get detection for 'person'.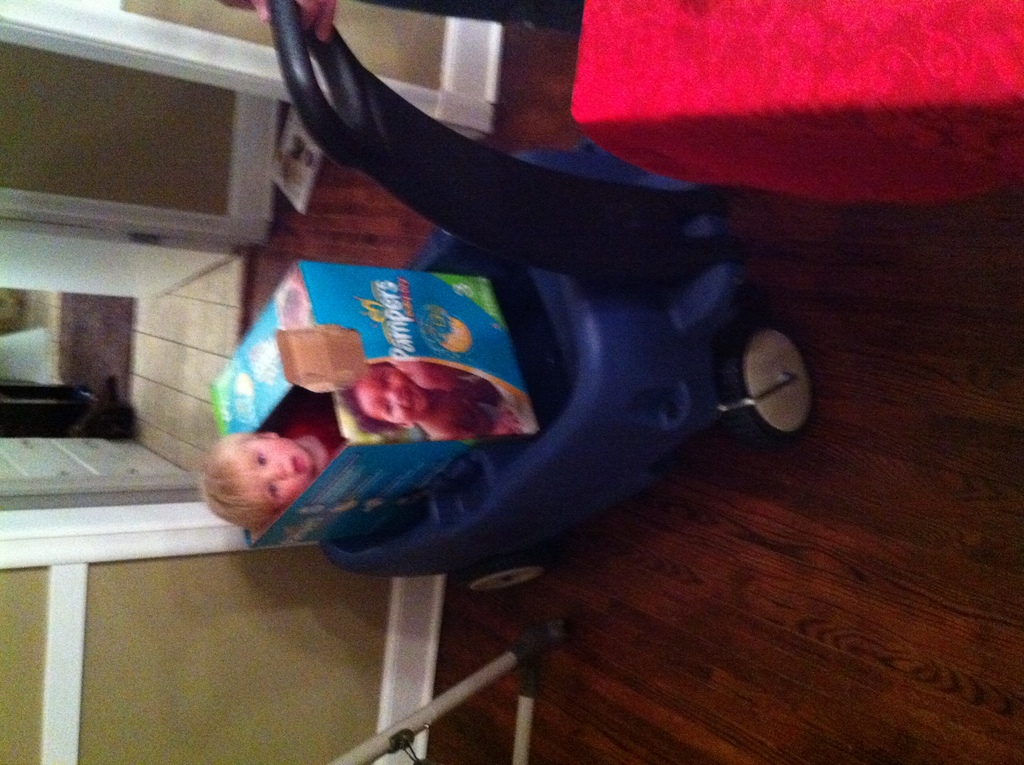
Detection: [left=337, top=362, right=523, bottom=437].
